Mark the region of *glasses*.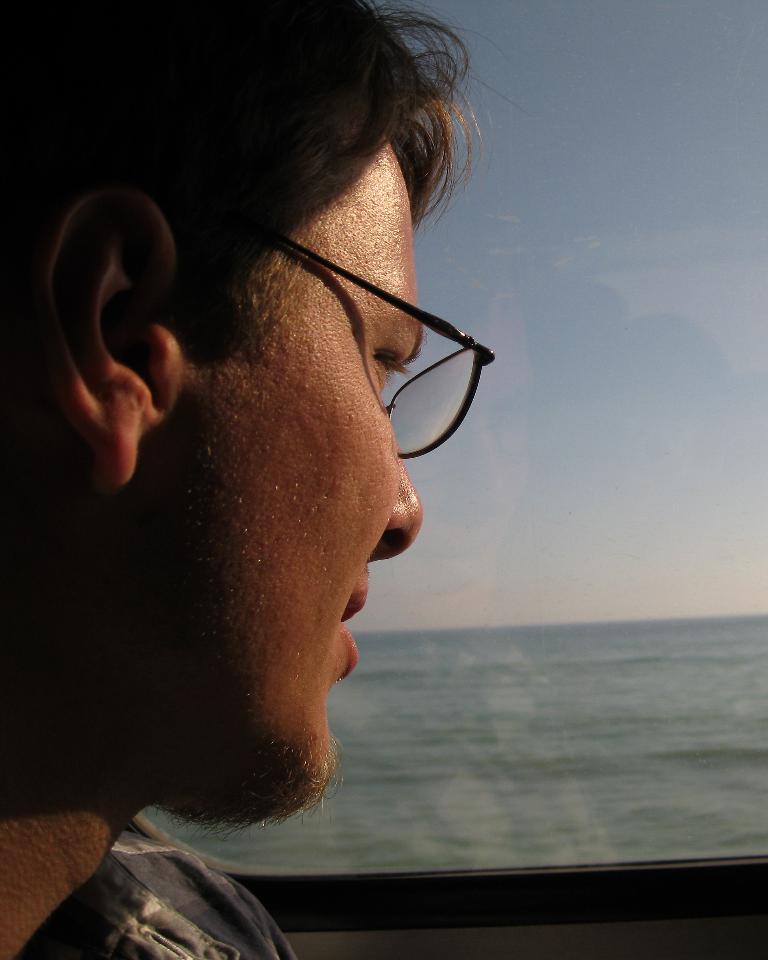
Region: bbox=(187, 178, 487, 400).
